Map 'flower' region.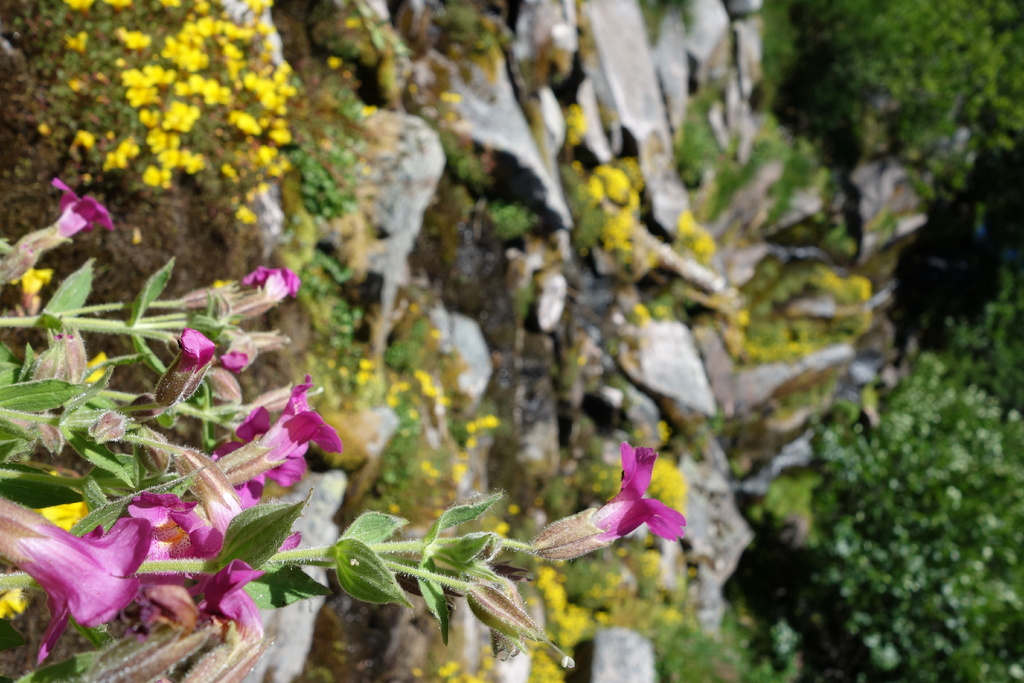
Mapped to box=[554, 438, 690, 570].
